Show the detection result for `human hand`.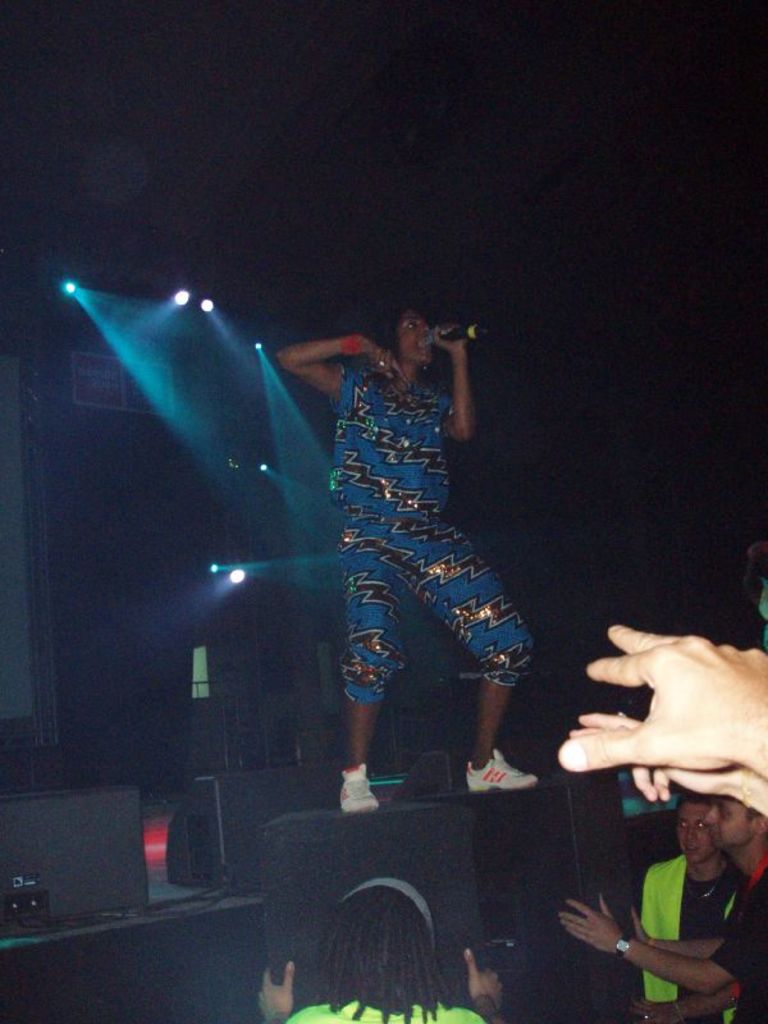
{"x1": 571, "y1": 891, "x2": 660, "y2": 974}.
